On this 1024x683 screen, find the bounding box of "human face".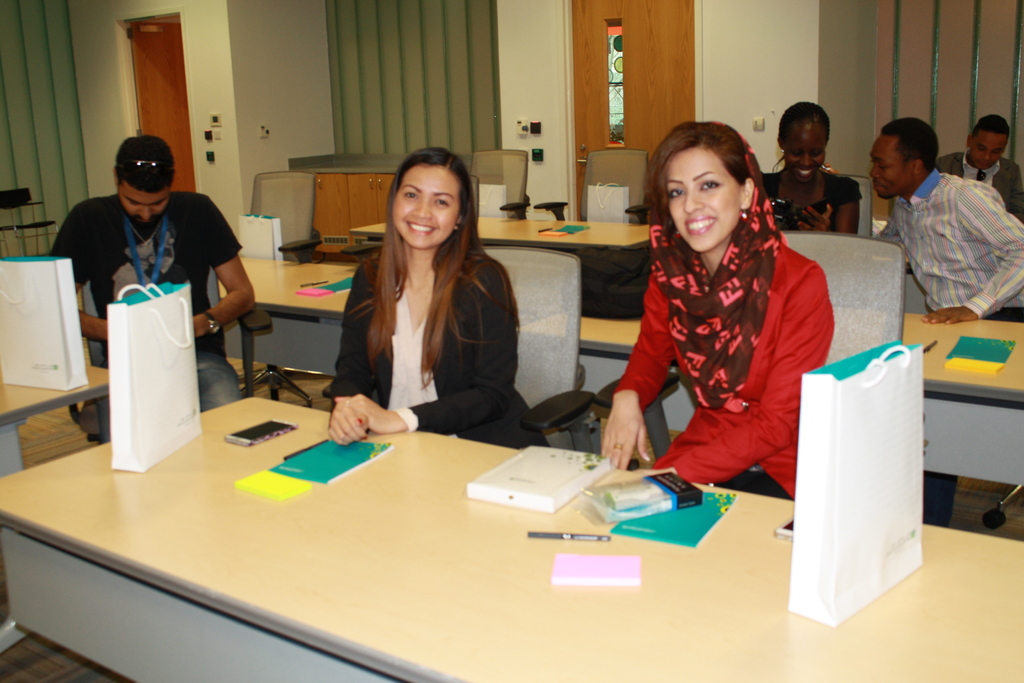
Bounding box: rect(393, 161, 459, 251).
